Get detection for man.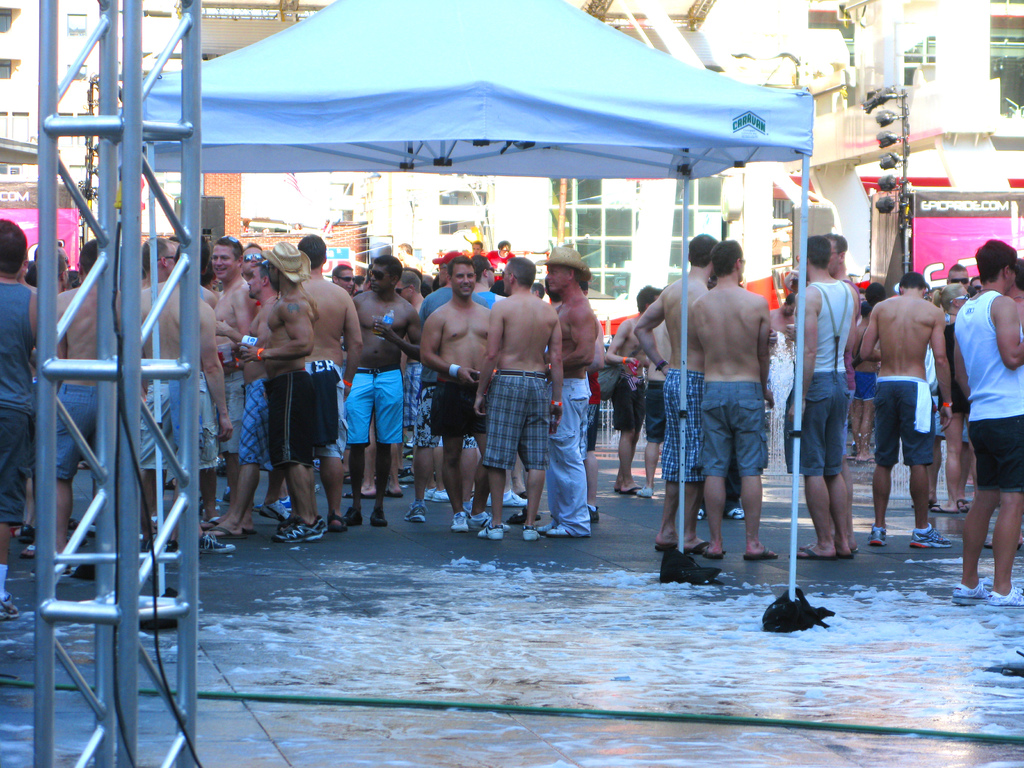
Detection: bbox=(198, 266, 280, 541).
